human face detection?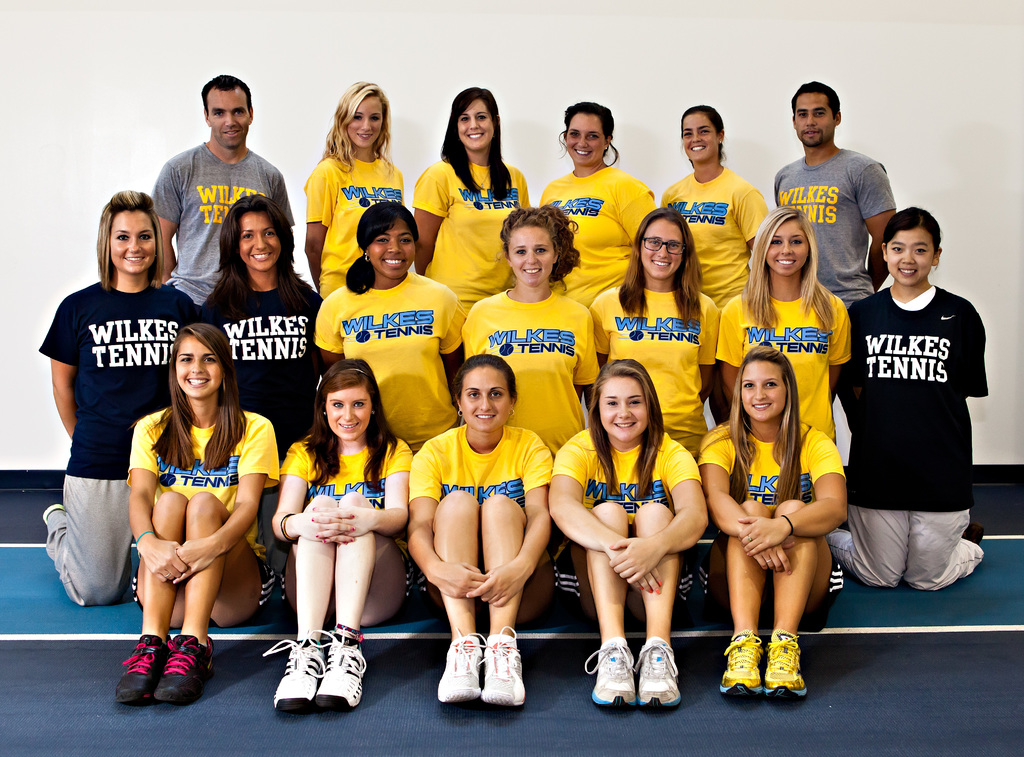
locate(743, 362, 782, 423)
